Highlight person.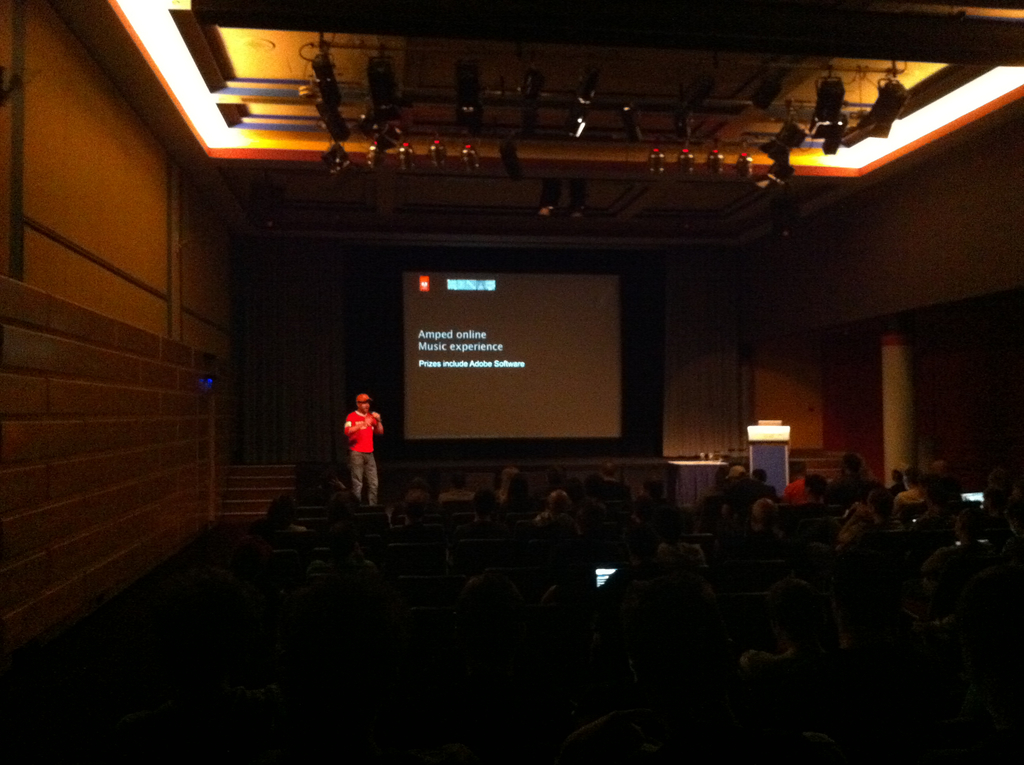
Highlighted region: l=848, t=480, r=892, b=527.
